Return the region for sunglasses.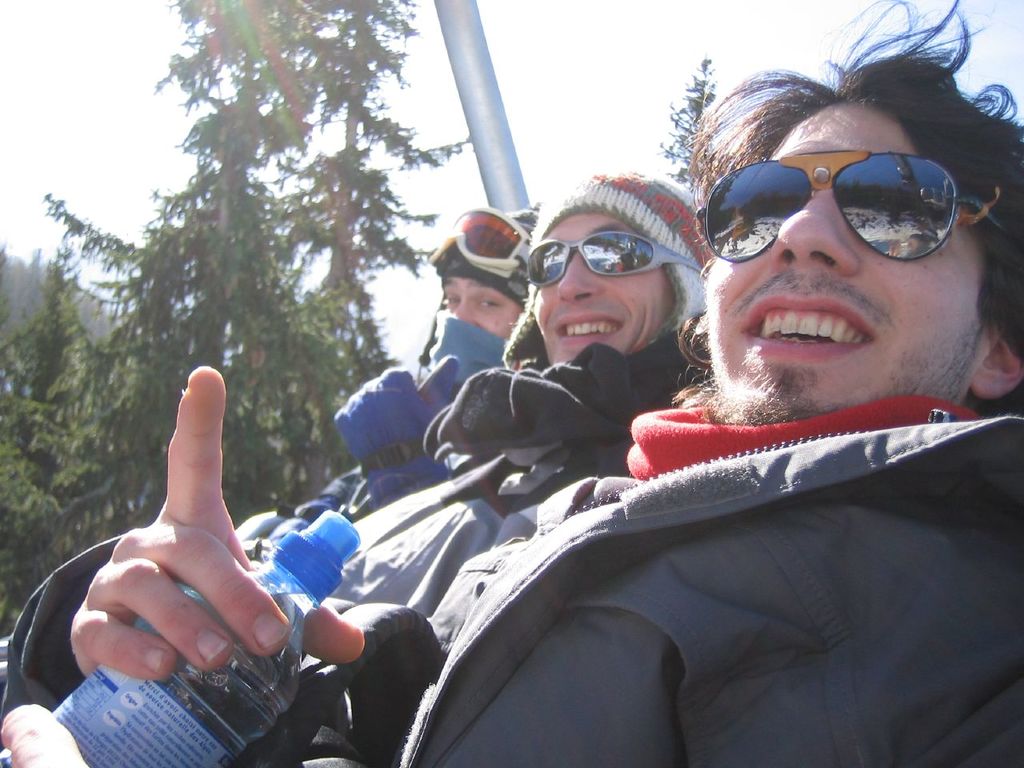
{"left": 695, "top": 145, "right": 998, "bottom": 262}.
